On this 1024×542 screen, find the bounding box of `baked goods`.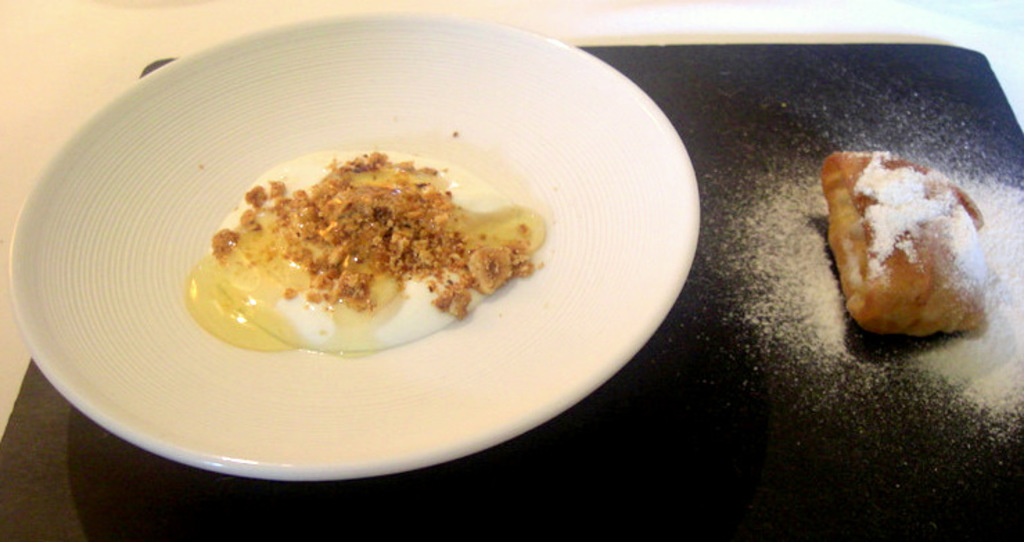
Bounding box: (x1=823, y1=146, x2=984, y2=340).
